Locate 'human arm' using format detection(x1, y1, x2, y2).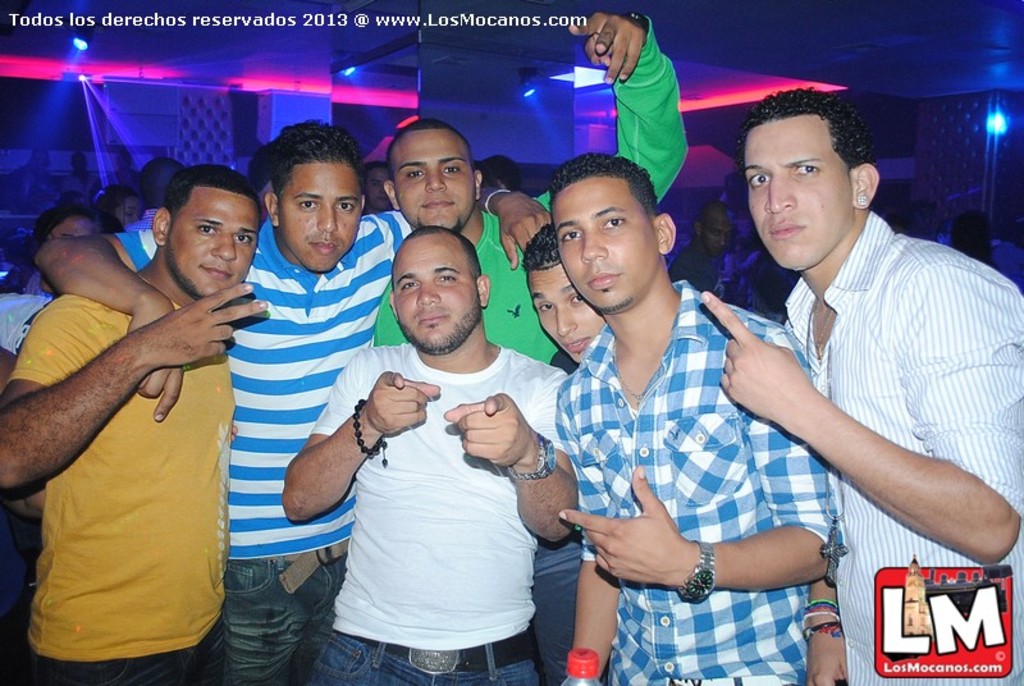
detection(540, 1, 700, 269).
